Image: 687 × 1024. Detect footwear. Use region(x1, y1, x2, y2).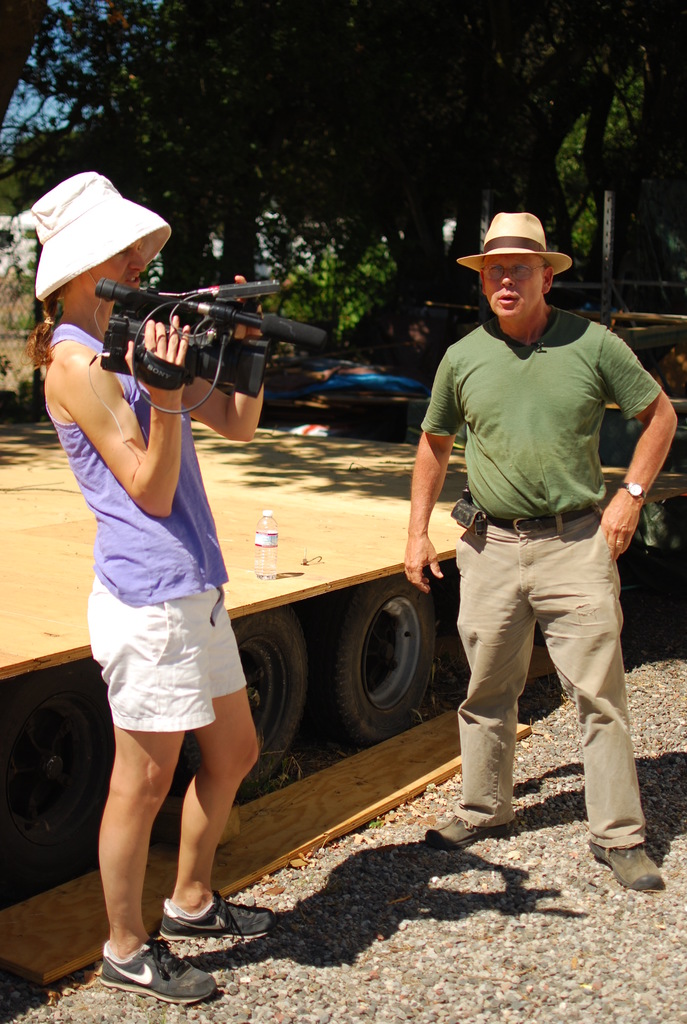
region(586, 836, 668, 893).
